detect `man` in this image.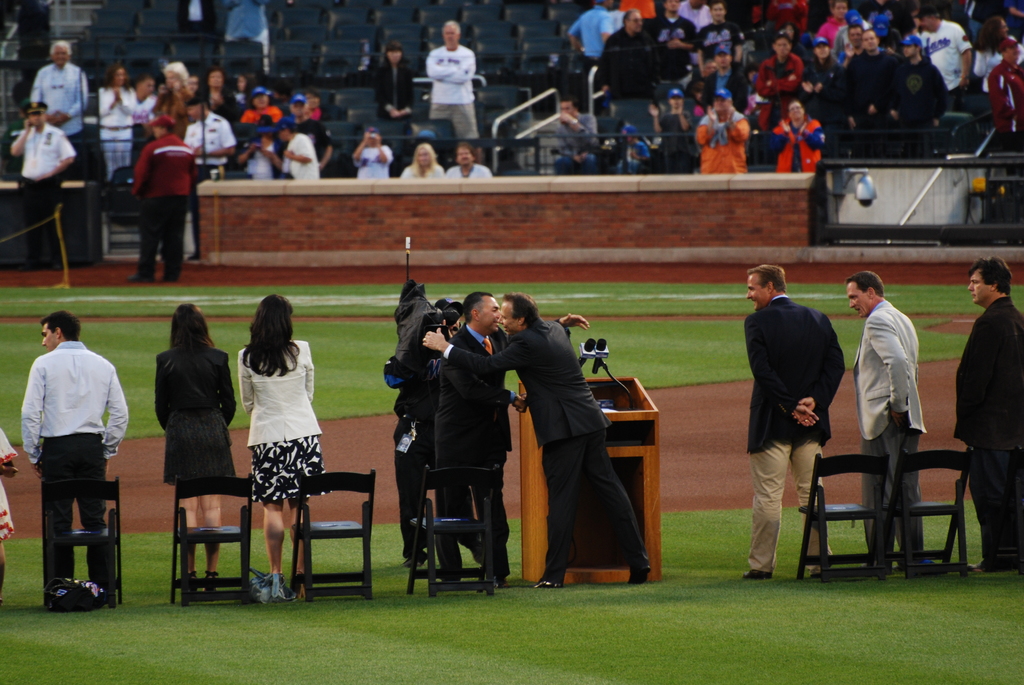
Detection: box(424, 19, 480, 138).
